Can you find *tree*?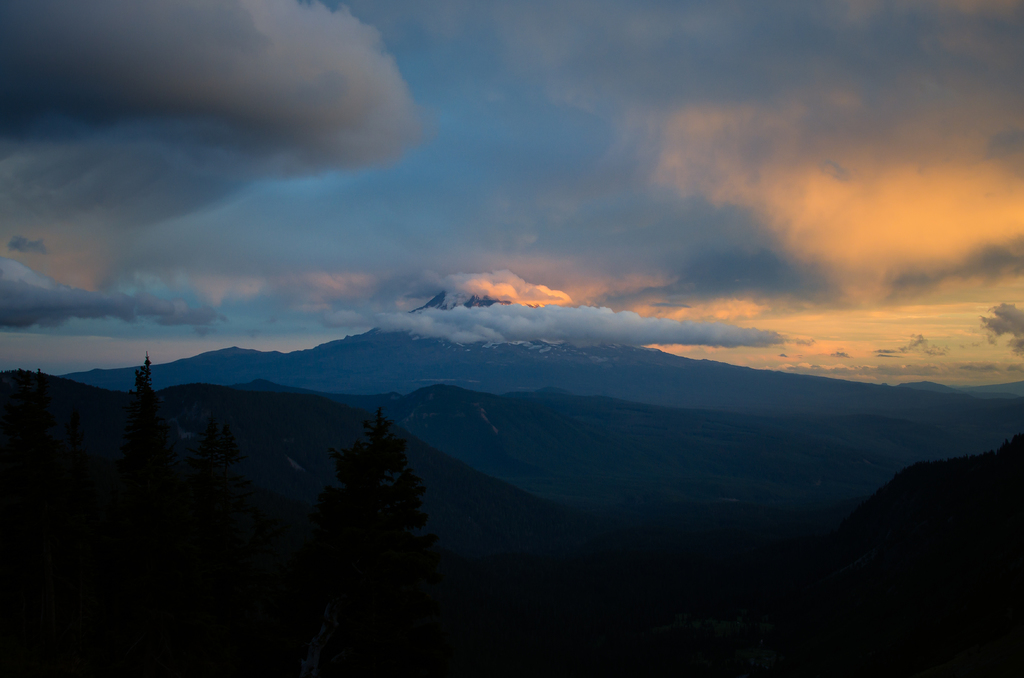
Yes, bounding box: region(129, 356, 172, 427).
